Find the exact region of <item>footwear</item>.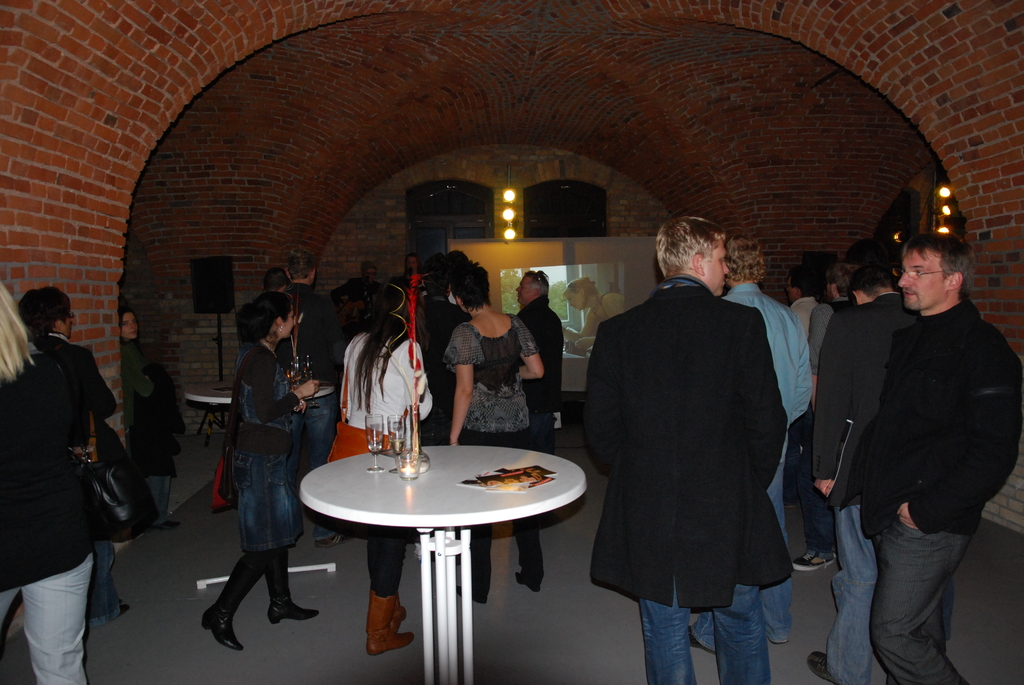
Exact region: x1=514, y1=569, x2=539, y2=594.
